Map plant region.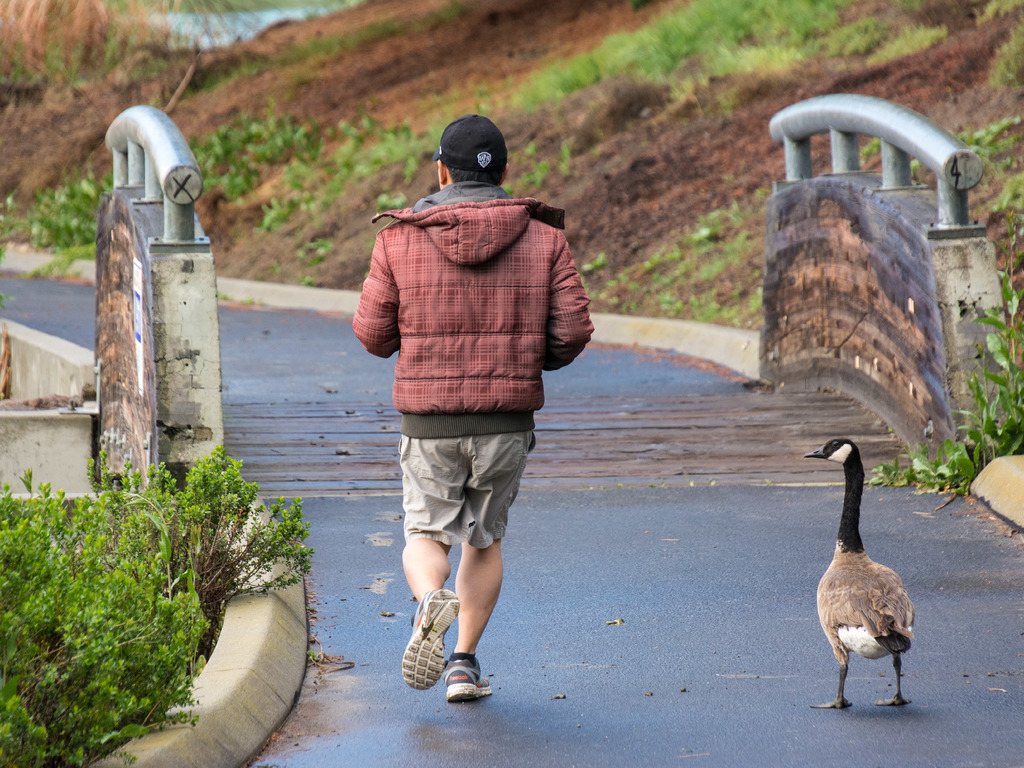
Mapped to detection(196, 116, 313, 220).
